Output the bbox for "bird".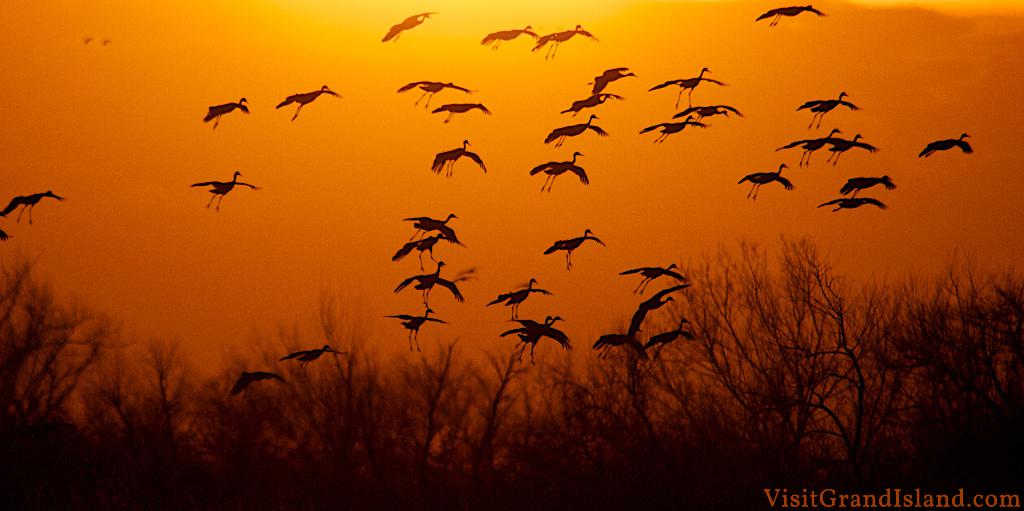
(774,127,842,168).
